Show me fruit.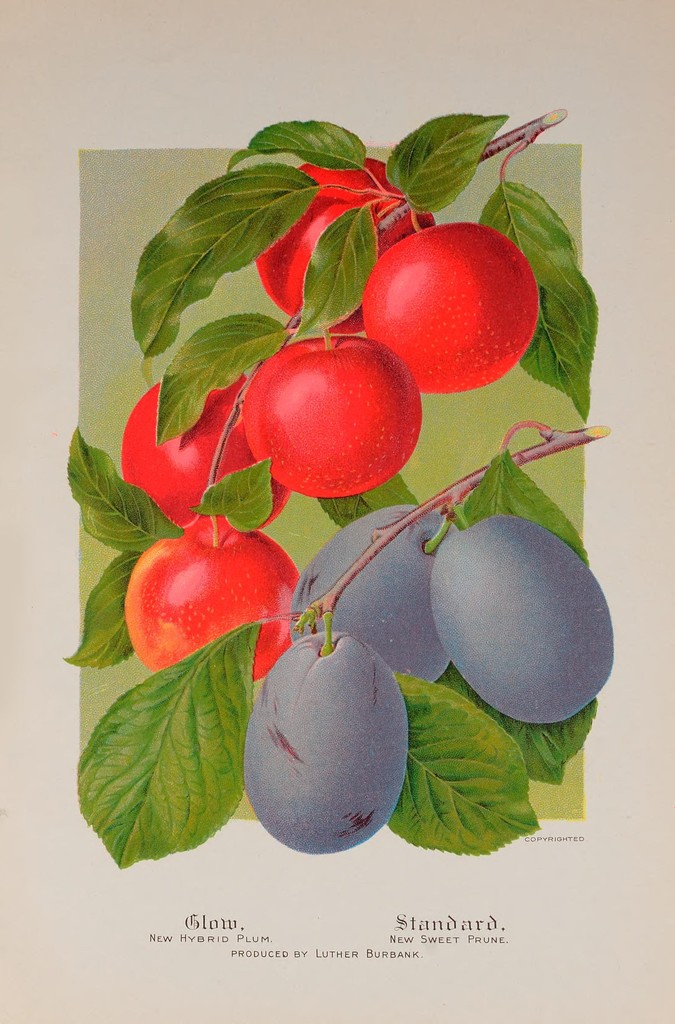
fruit is here: bbox=(104, 378, 283, 557).
